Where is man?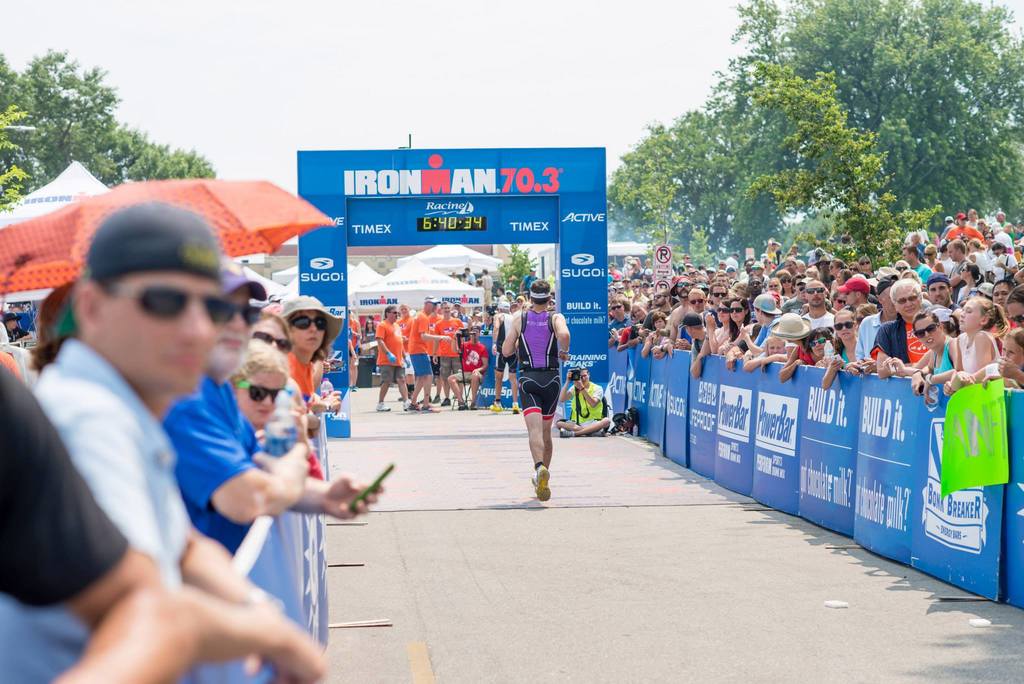
495,282,574,501.
